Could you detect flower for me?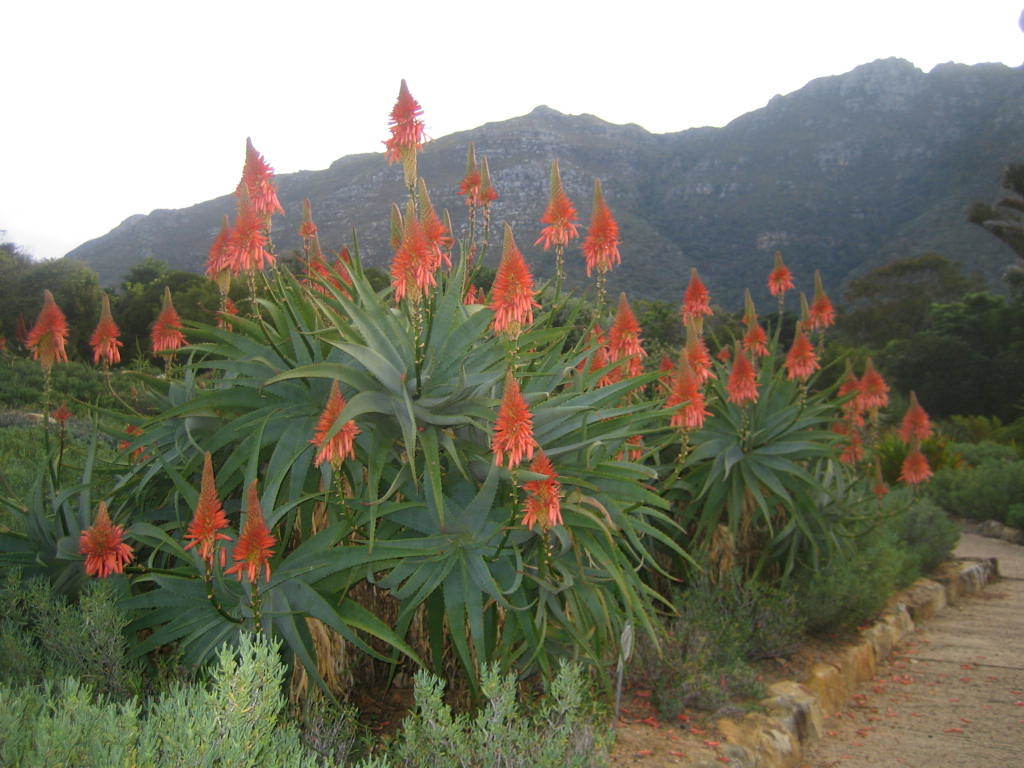
Detection result: (769,265,792,298).
